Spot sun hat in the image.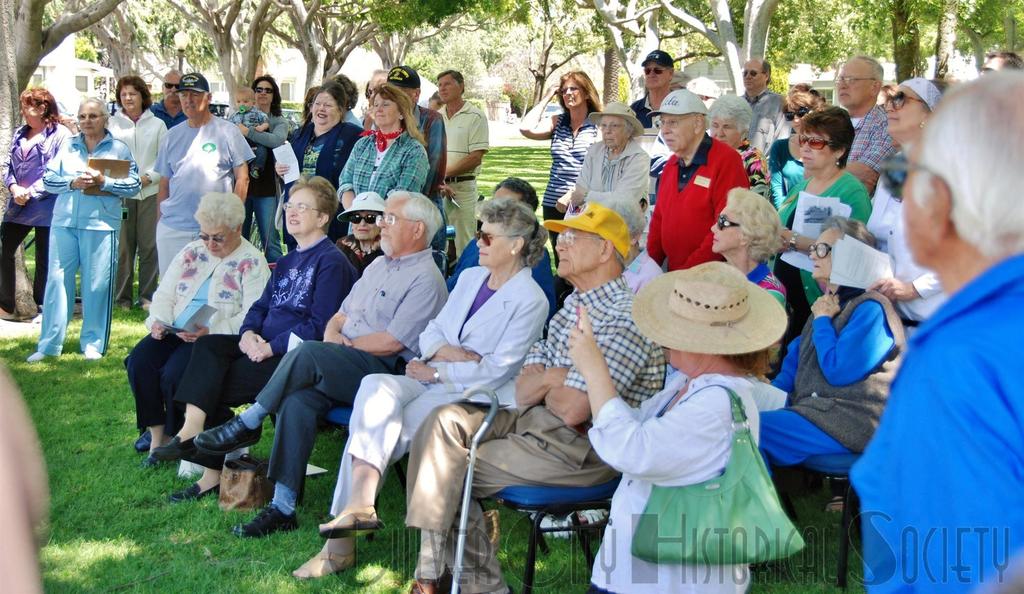
sun hat found at pyautogui.locateOnScreen(538, 202, 645, 260).
